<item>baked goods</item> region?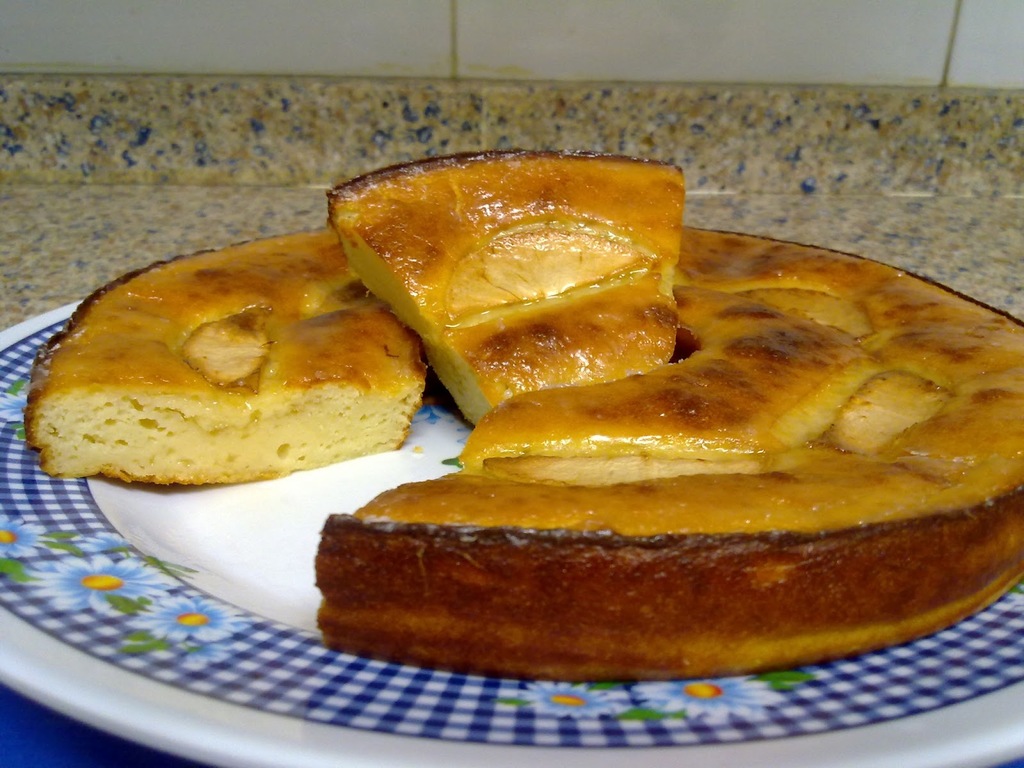
locate(18, 223, 424, 484)
